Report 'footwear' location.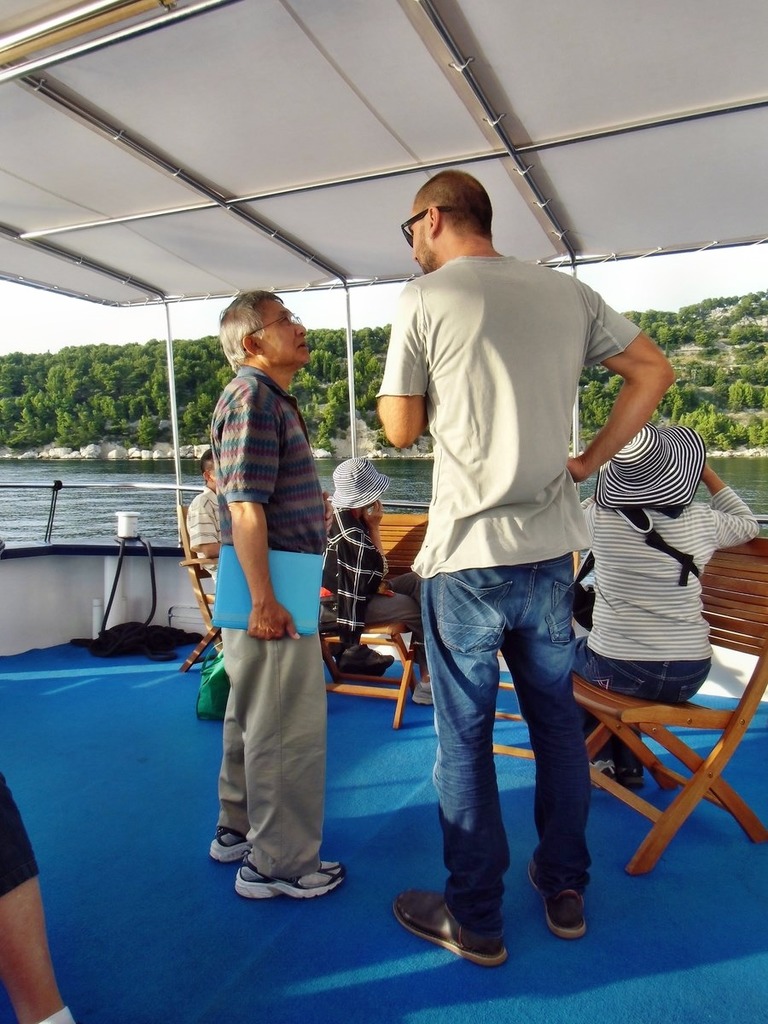
Report: <box>233,854,350,900</box>.
